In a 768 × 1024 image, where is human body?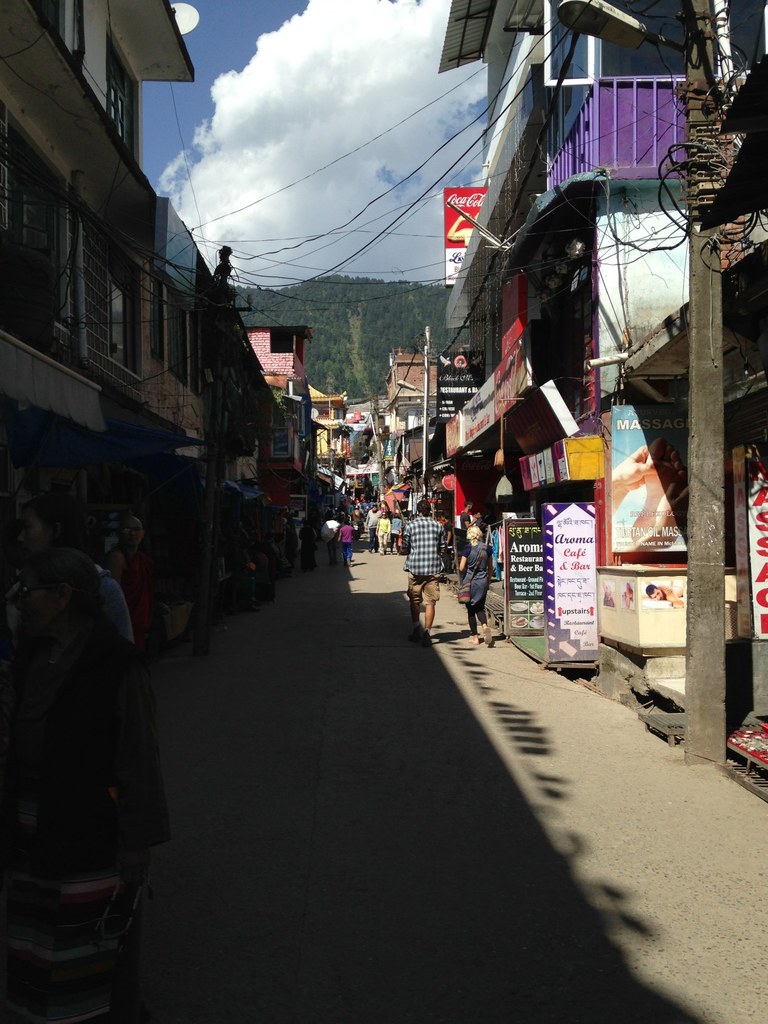
(x1=639, y1=582, x2=685, y2=607).
